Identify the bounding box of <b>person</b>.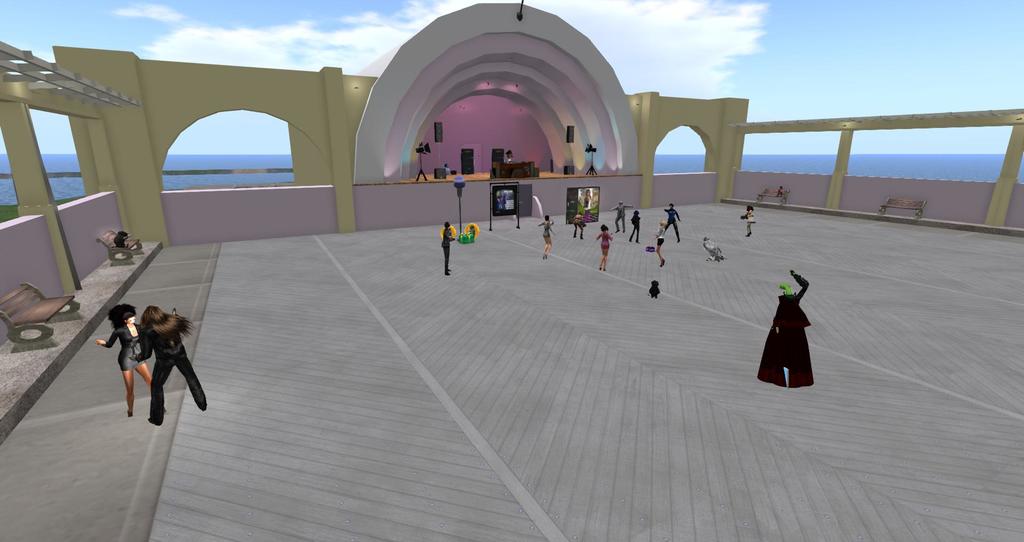
bbox=(440, 219, 454, 276).
